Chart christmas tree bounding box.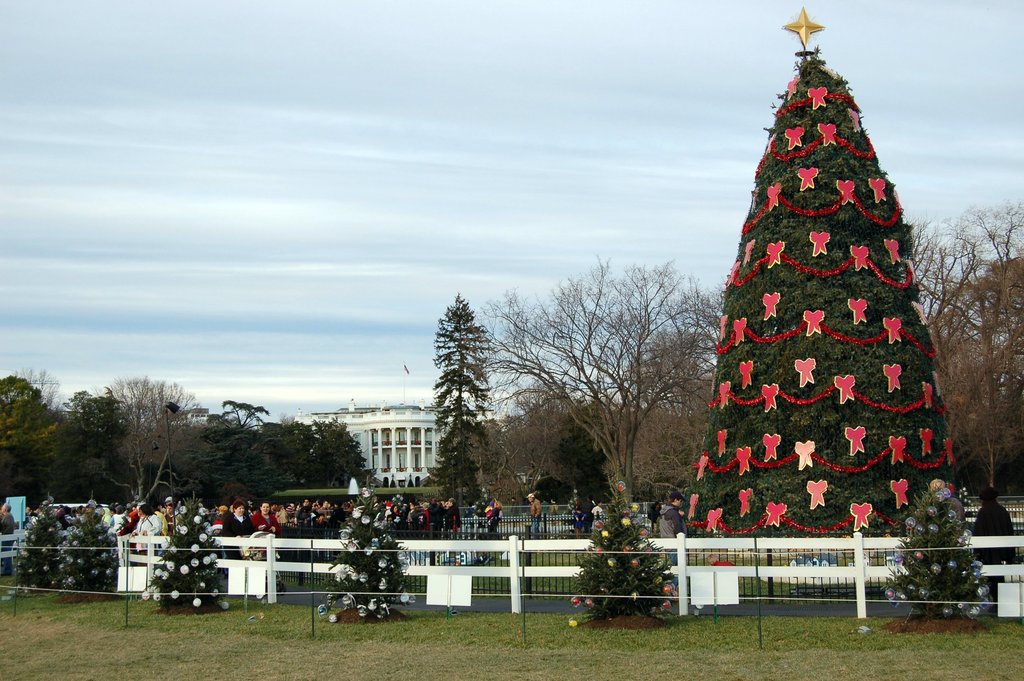
Charted: locate(4, 493, 61, 615).
